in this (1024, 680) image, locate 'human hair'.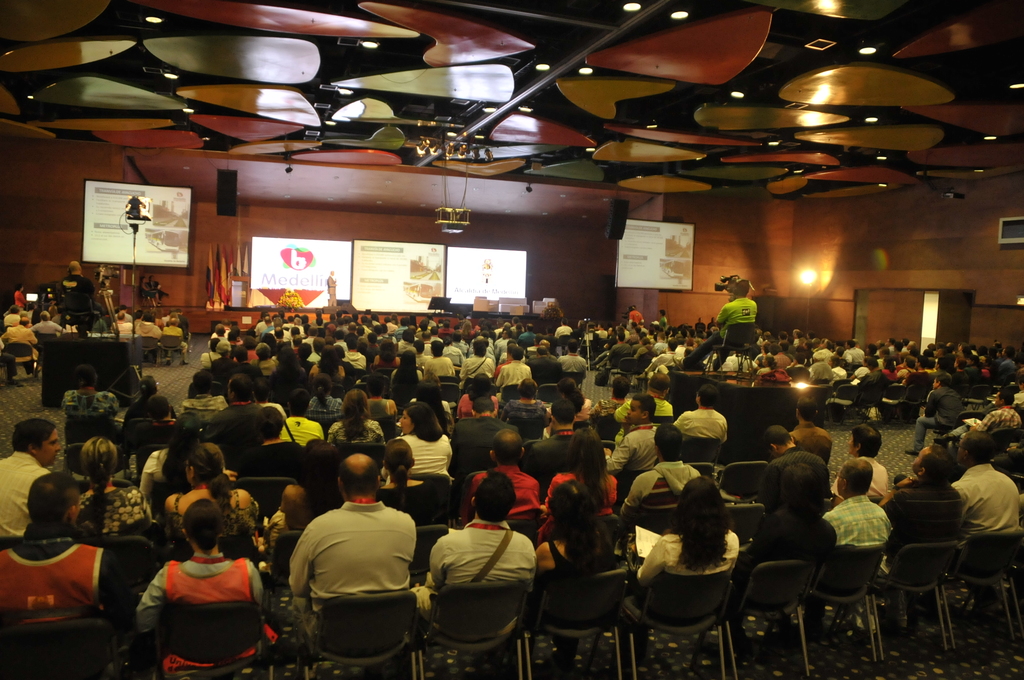
Bounding box: (612, 374, 631, 400).
